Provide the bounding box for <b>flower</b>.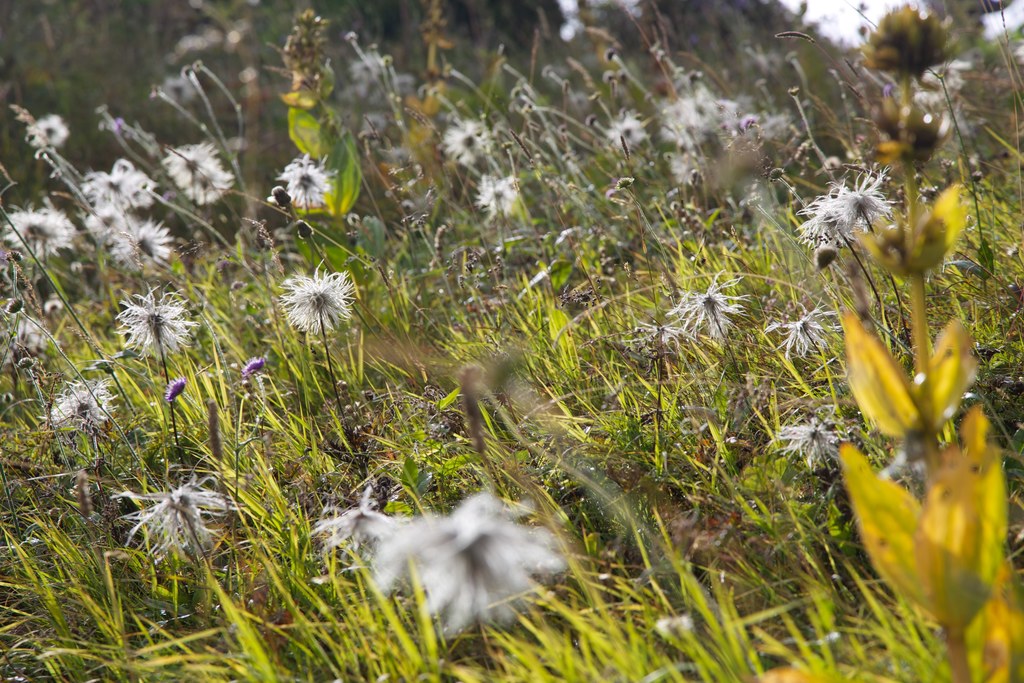
bbox(606, 108, 648, 158).
